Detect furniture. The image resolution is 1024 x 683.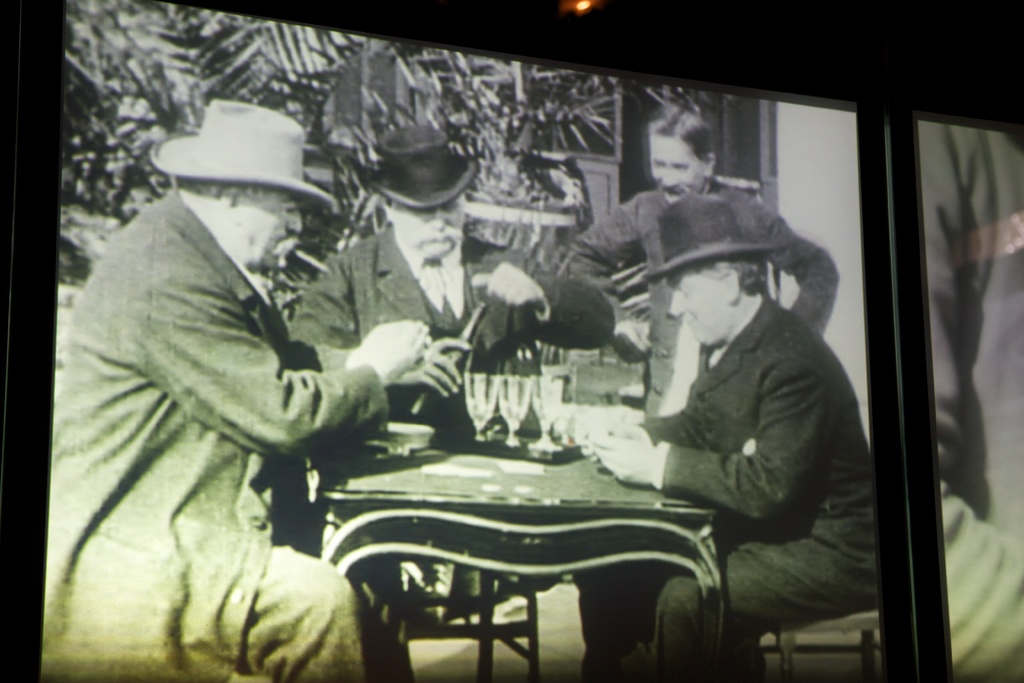
<region>314, 439, 730, 682</region>.
